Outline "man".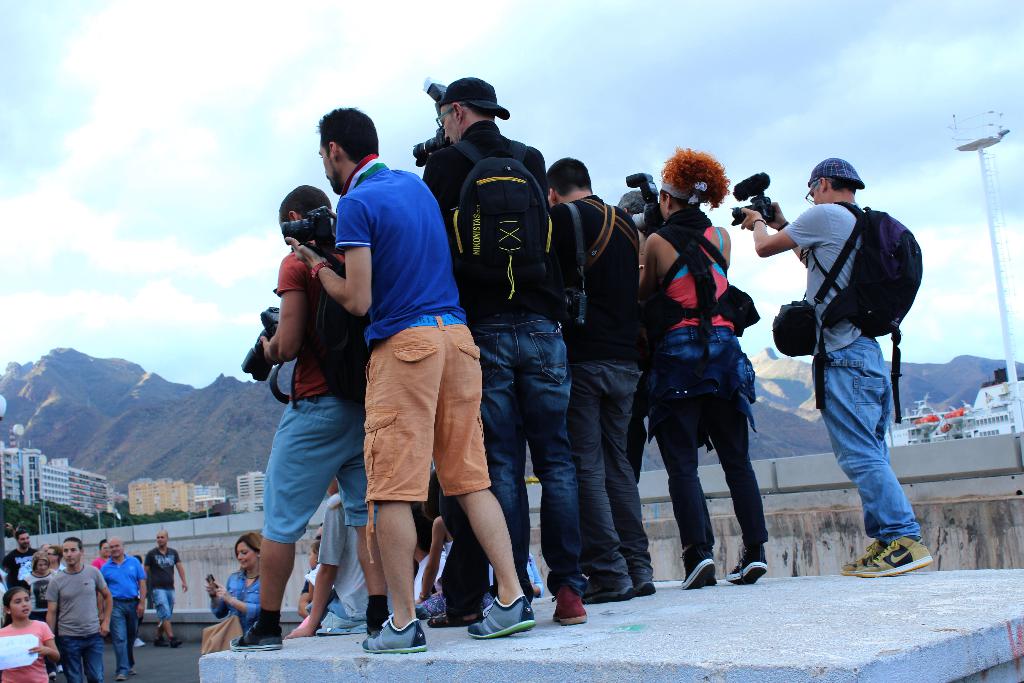
Outline: [left=422, top=78, right=588, bottom=626].
